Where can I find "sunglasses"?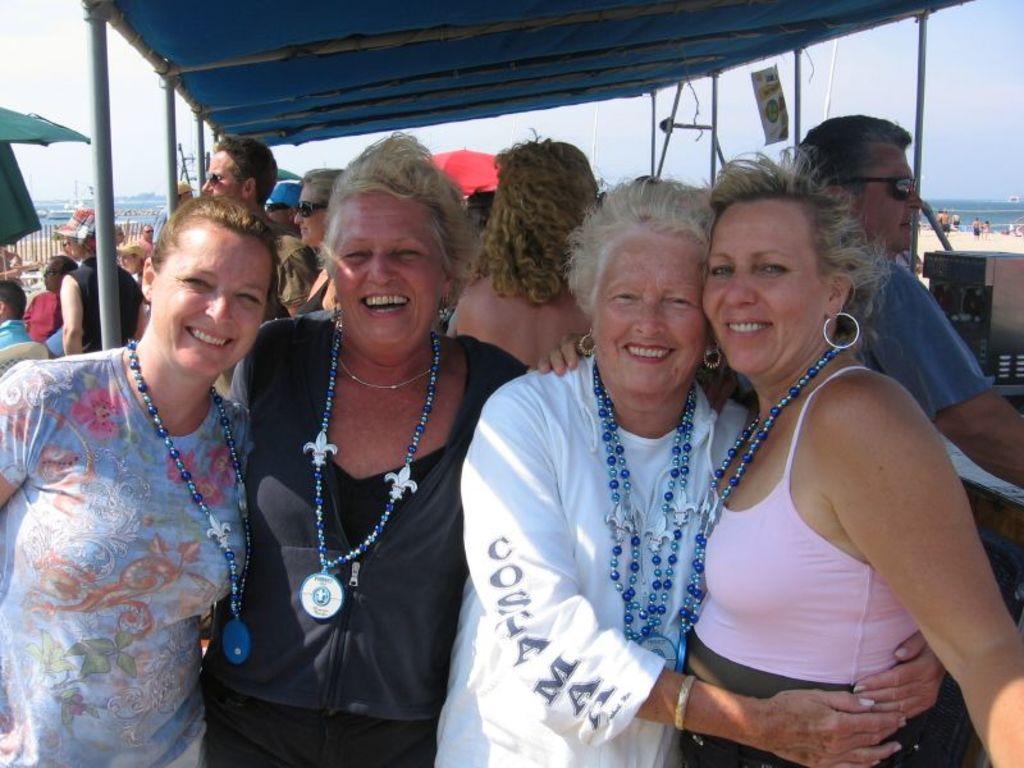
You can find it at bbox(293, 201, 326, 221).
